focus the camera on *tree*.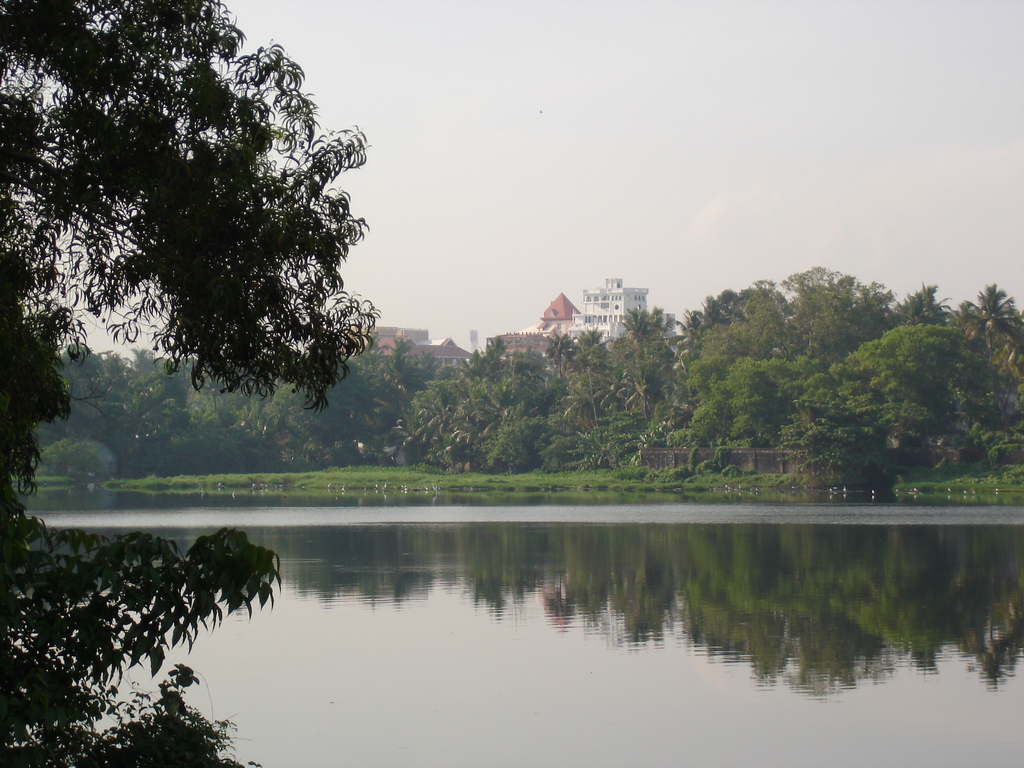
Focus region: locate(61, 430, 121, 481).
